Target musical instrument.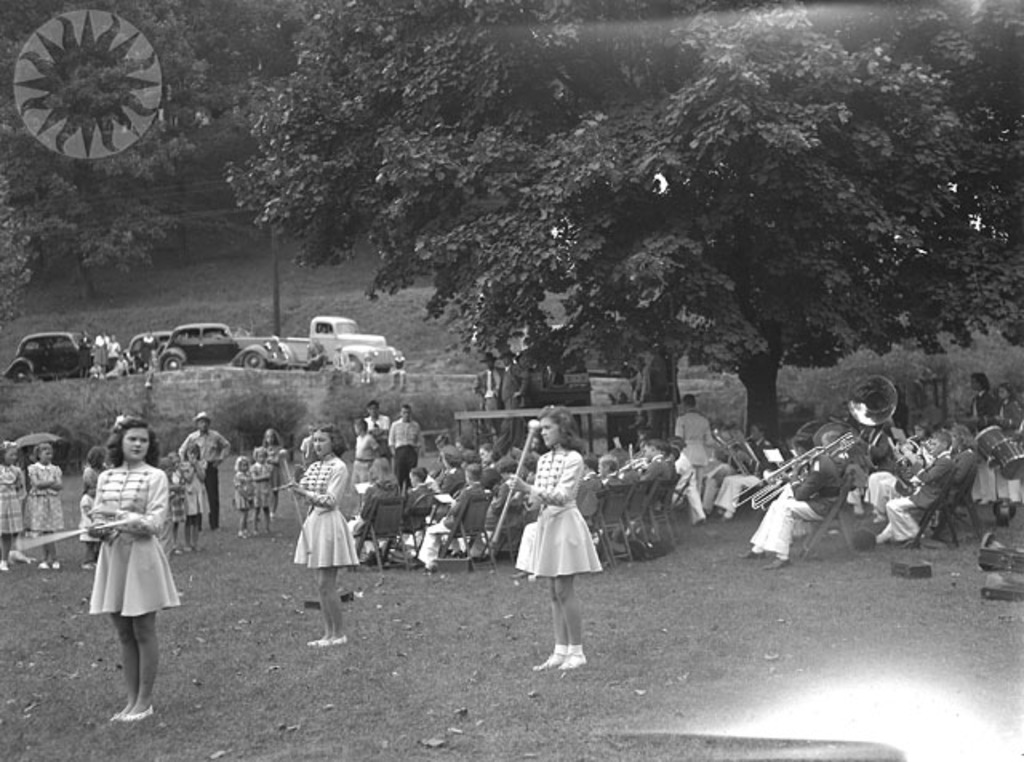
Target region: 490,421,539,544.
